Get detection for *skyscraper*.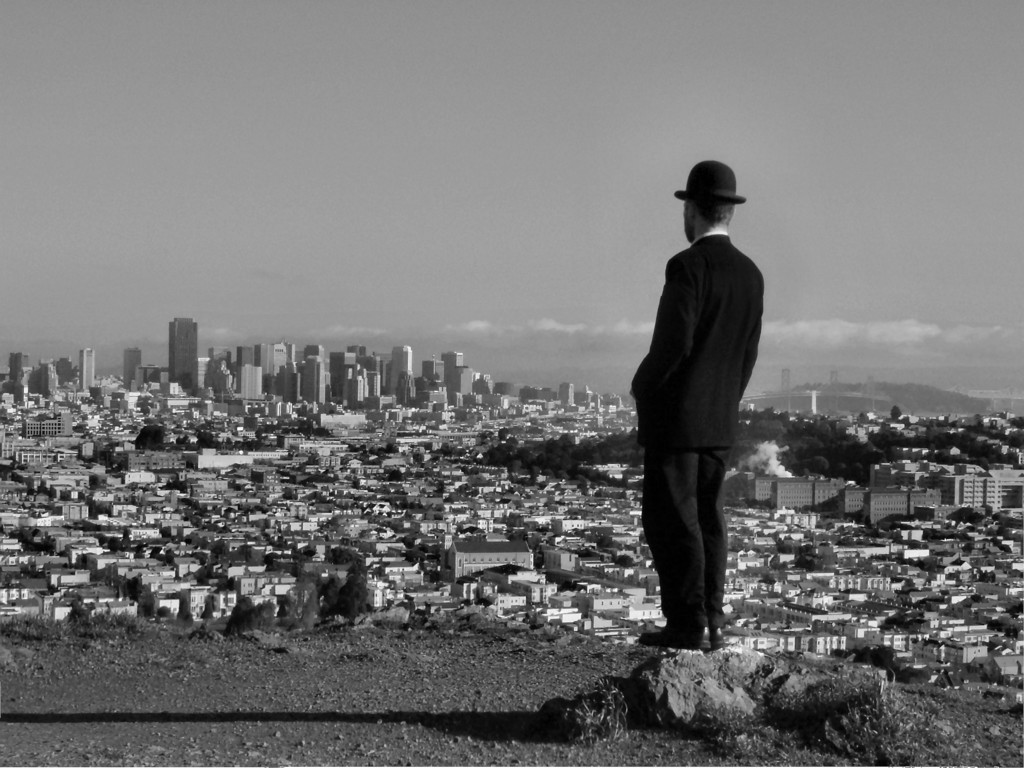
Detection: x1=452, y1=363, x2=476, y2=395.
